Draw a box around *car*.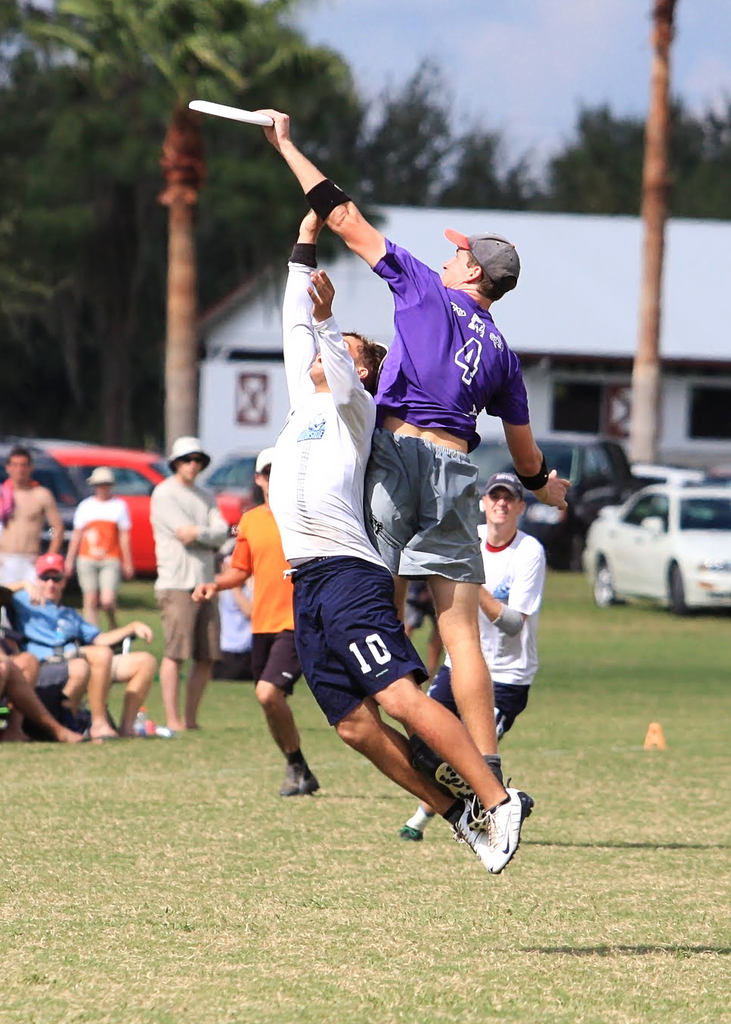
bbox(0, 452, 249, 576).
